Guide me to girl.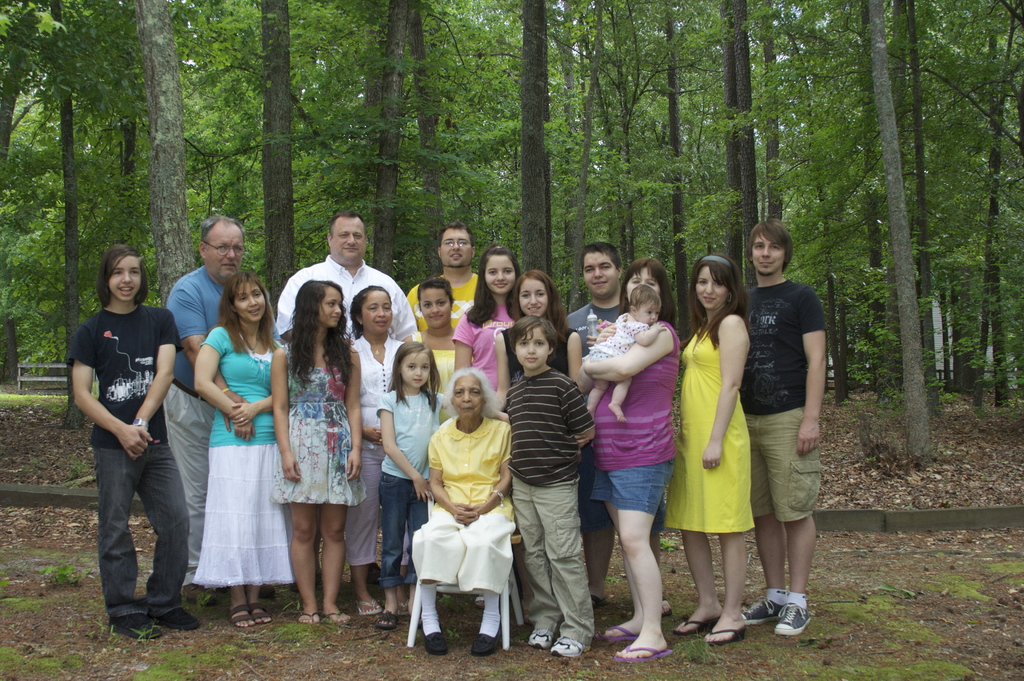
Guidance: select_region(451, 242, 523, 399).
